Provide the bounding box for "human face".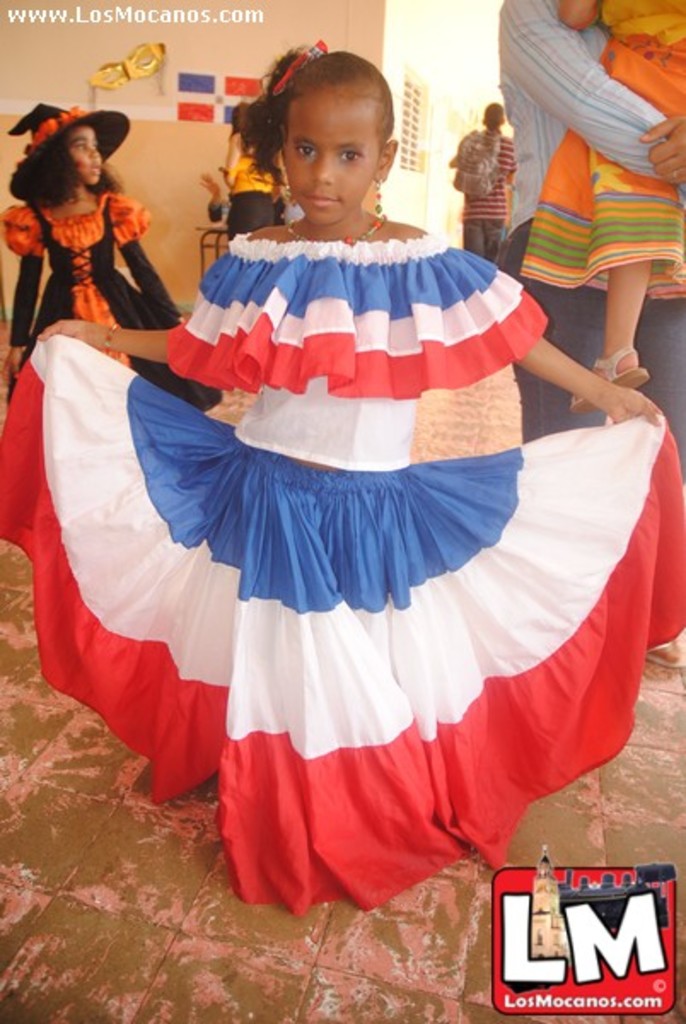
280:96:377:224.
